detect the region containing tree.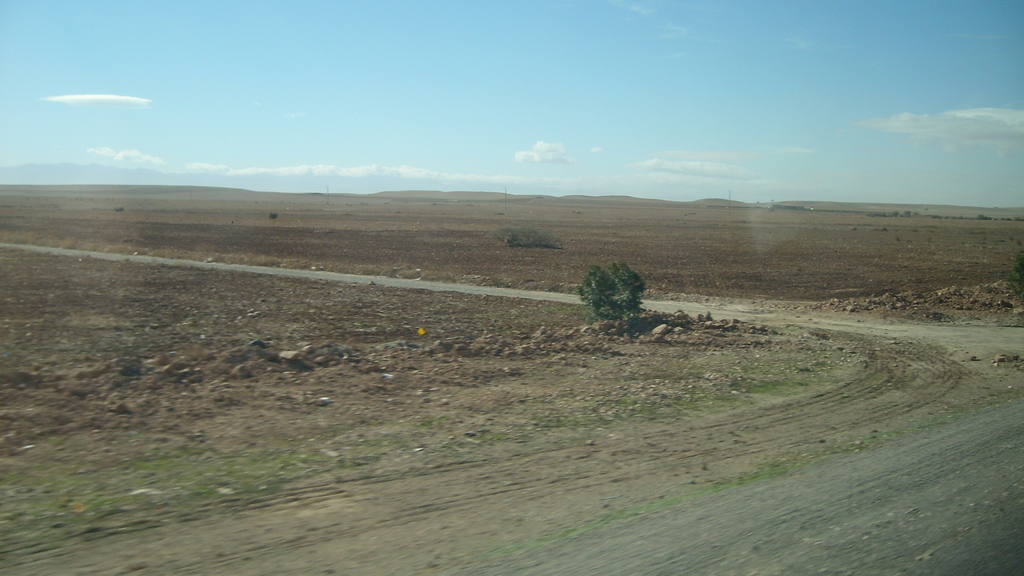
box=[559, 252, 656, 333].
